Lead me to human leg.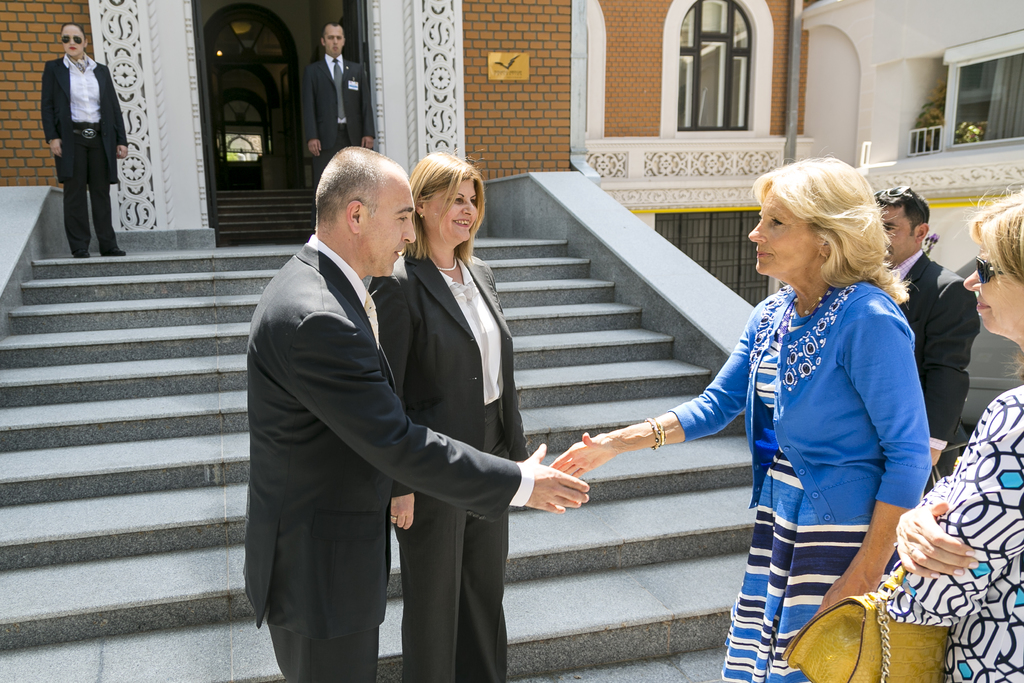
Lead to Rect(473, 503, 507, 682).
